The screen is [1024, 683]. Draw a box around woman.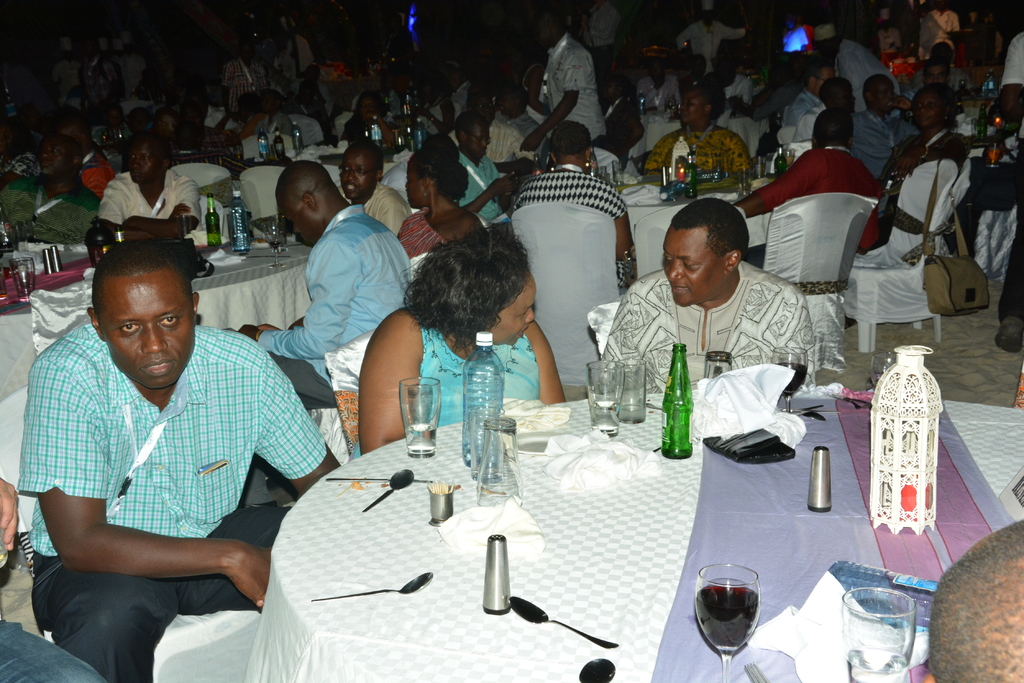
[349,230,575,469].
